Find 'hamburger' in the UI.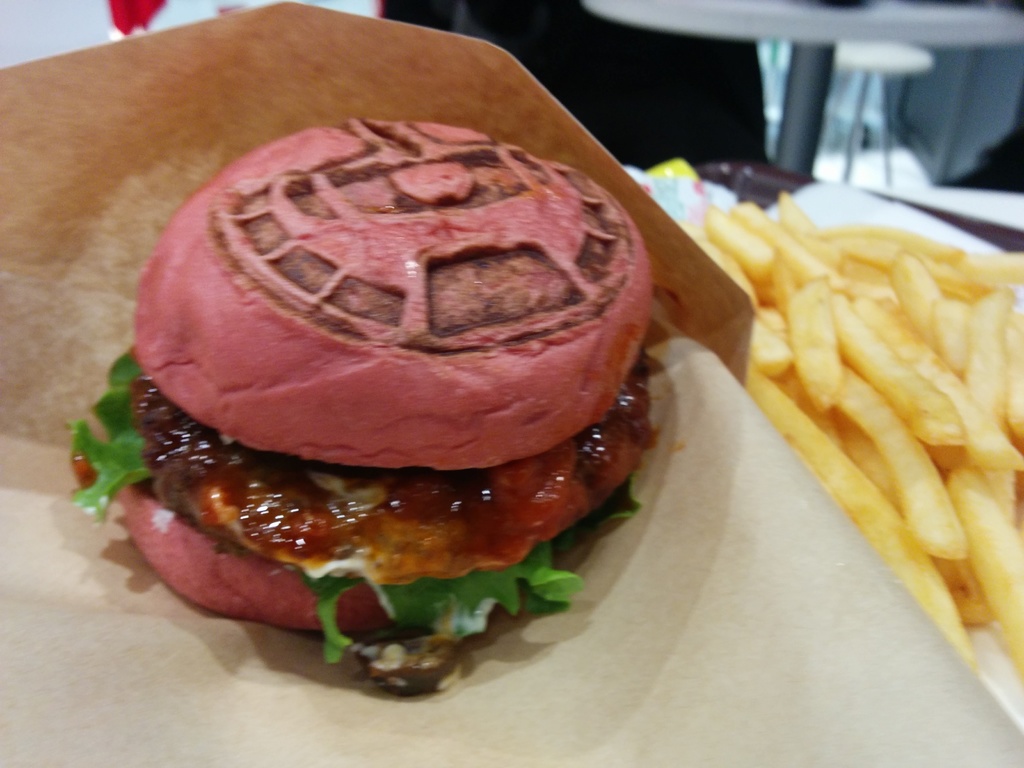
UI element at (left=75, top=118, right=668, bottom=696).
